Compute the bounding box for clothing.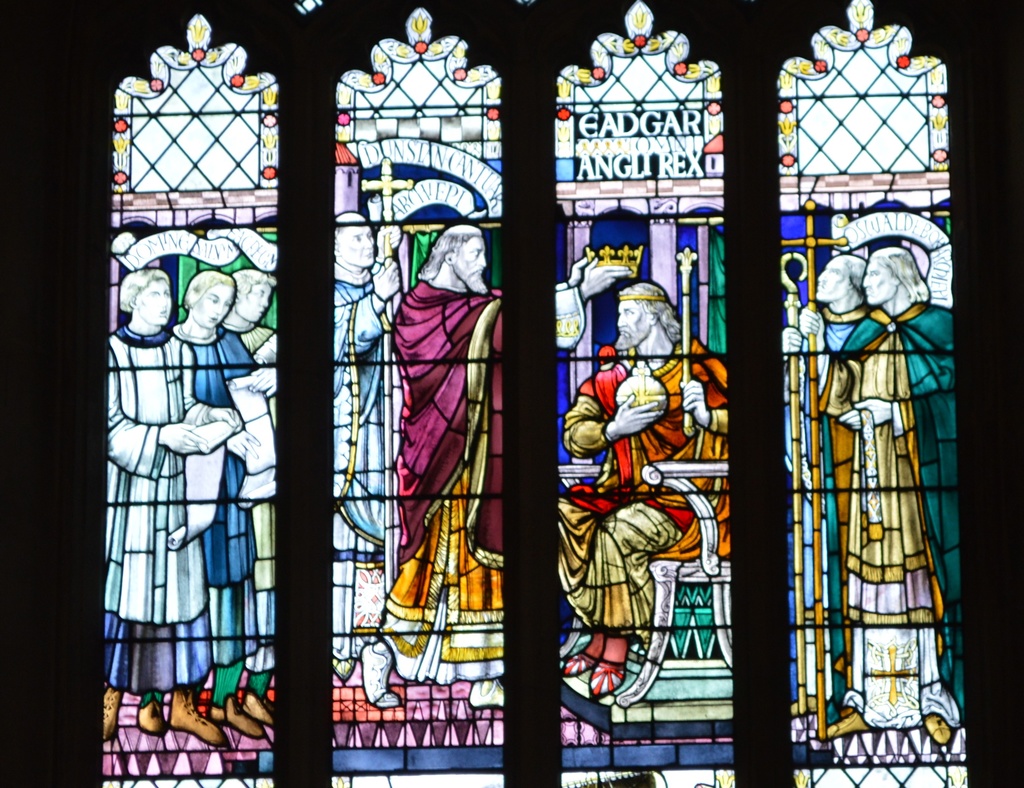
[left=331, top=276, right=397, bottom=625].
